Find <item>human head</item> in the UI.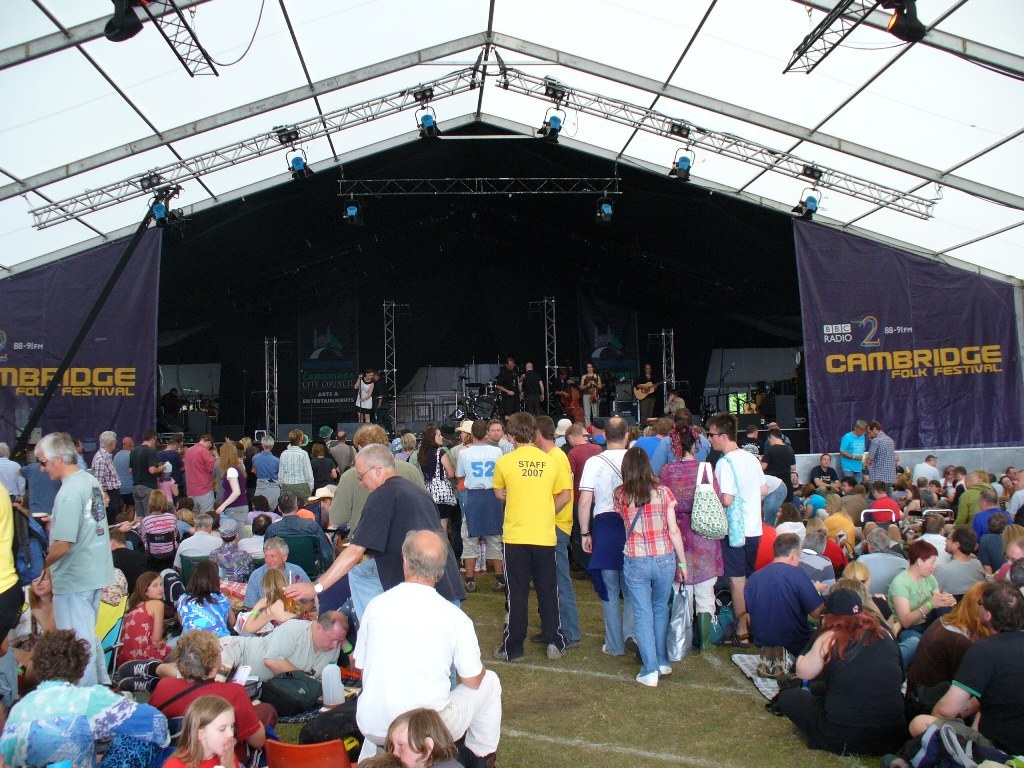
UI element at left=1005, top=465, right=1021, bottom=480.
